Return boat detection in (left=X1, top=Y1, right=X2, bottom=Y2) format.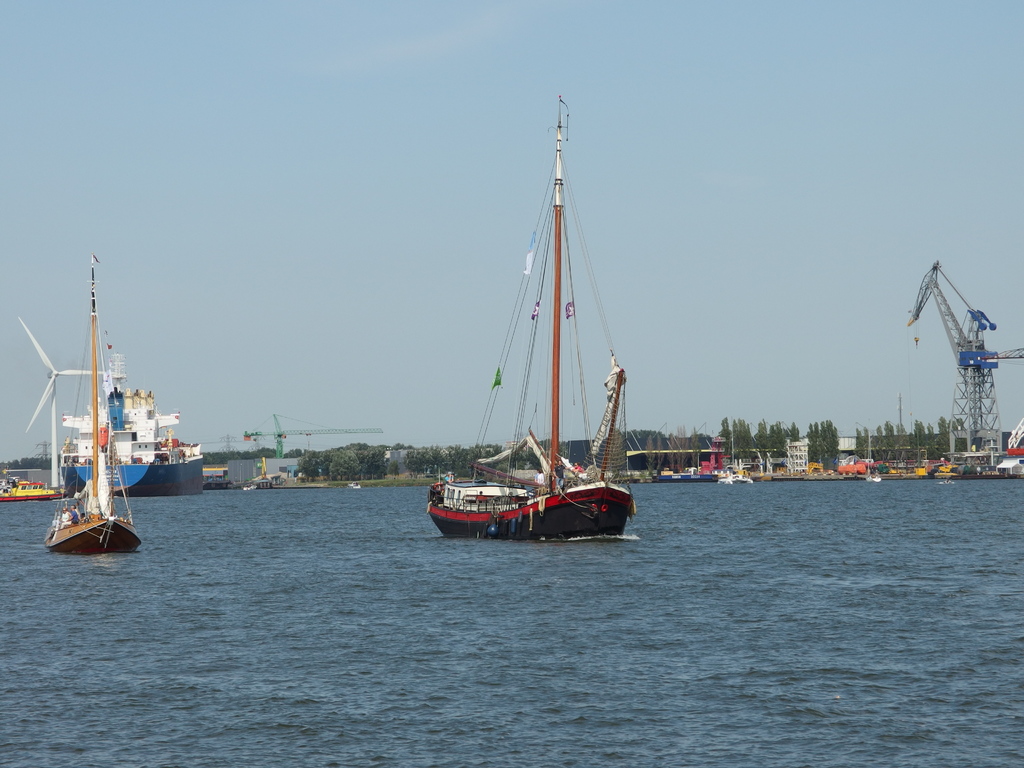
(left=0, top=471, right=60, bottom=501).
